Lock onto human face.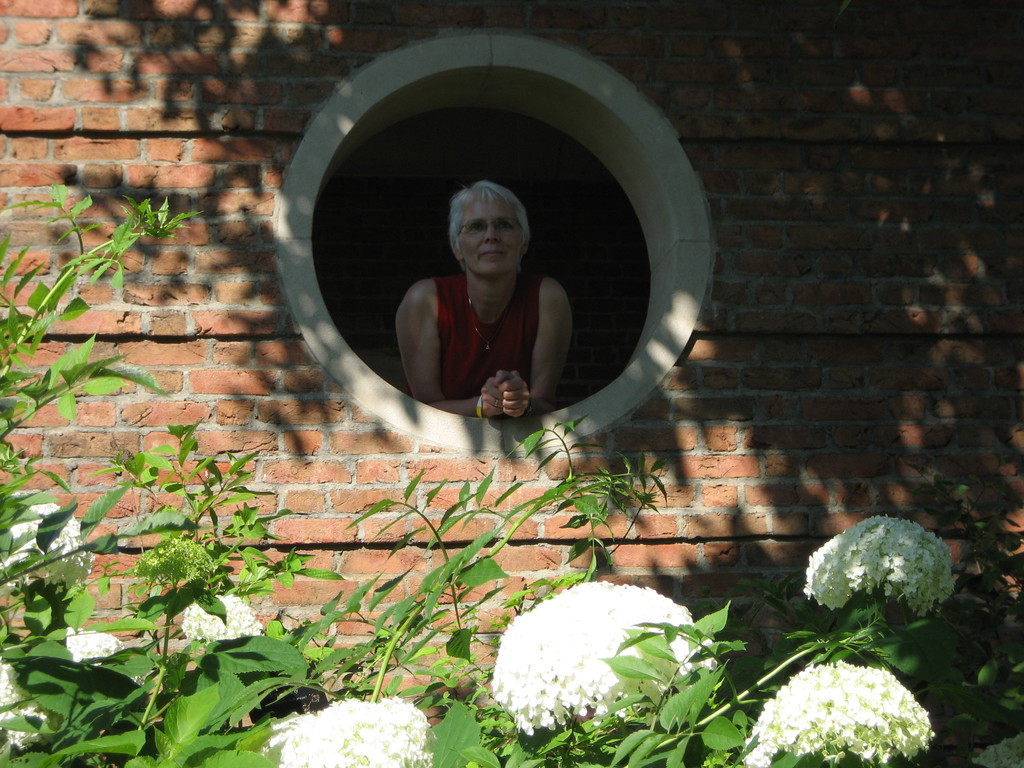
Locked: bbox(457, 188, 522, 277).
